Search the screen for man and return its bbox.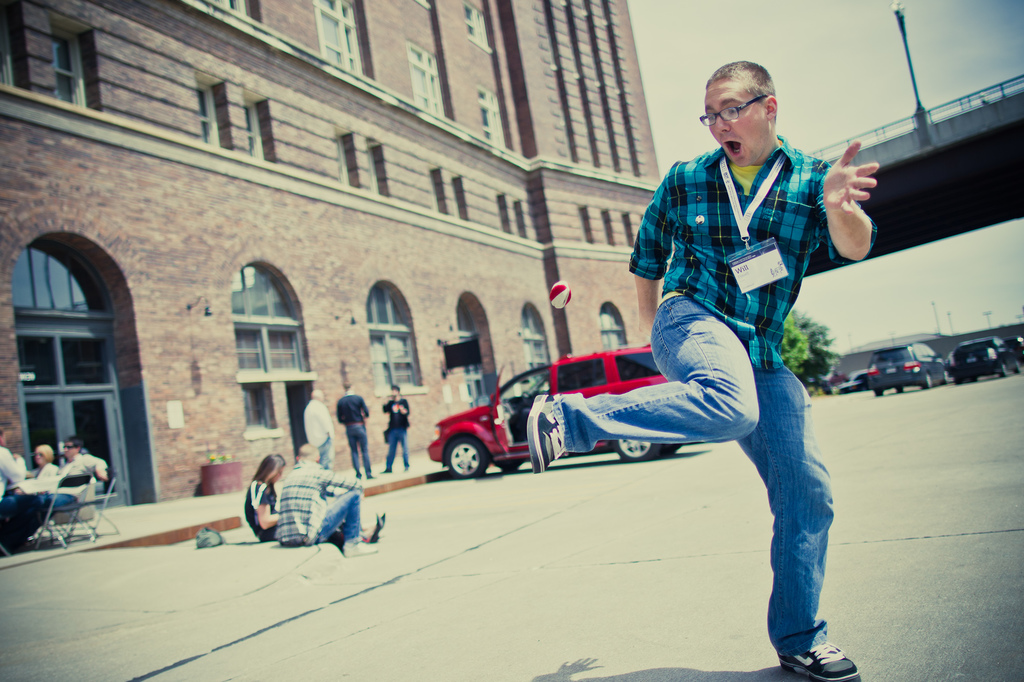
Found: <box>337,379,378,480</box>.
